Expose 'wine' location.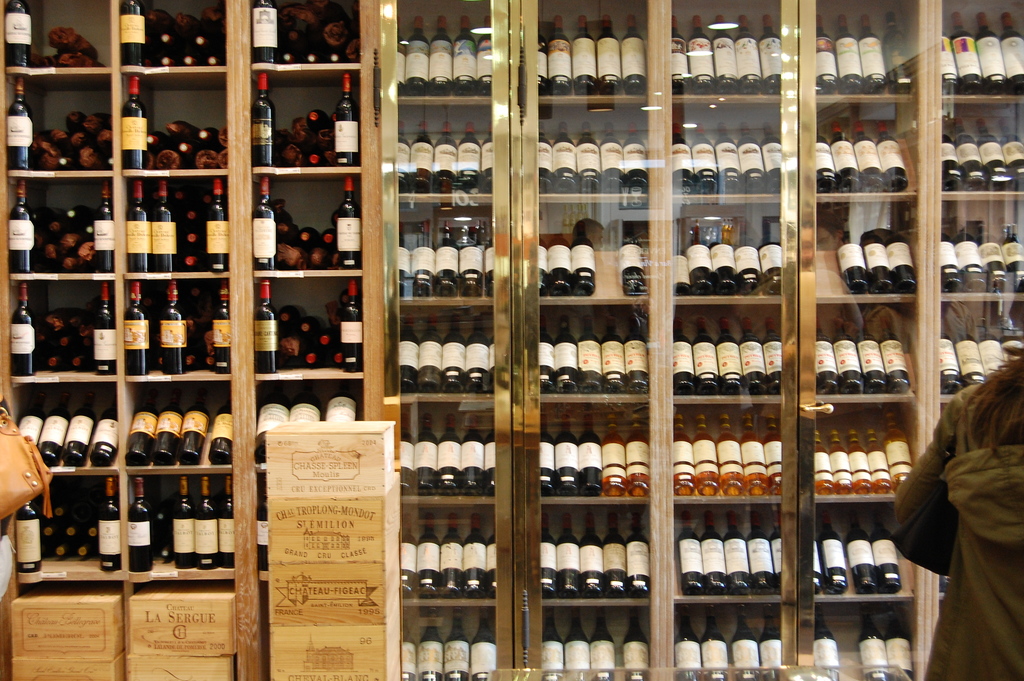
Exposed at locate(733, 604, 762, 680).
